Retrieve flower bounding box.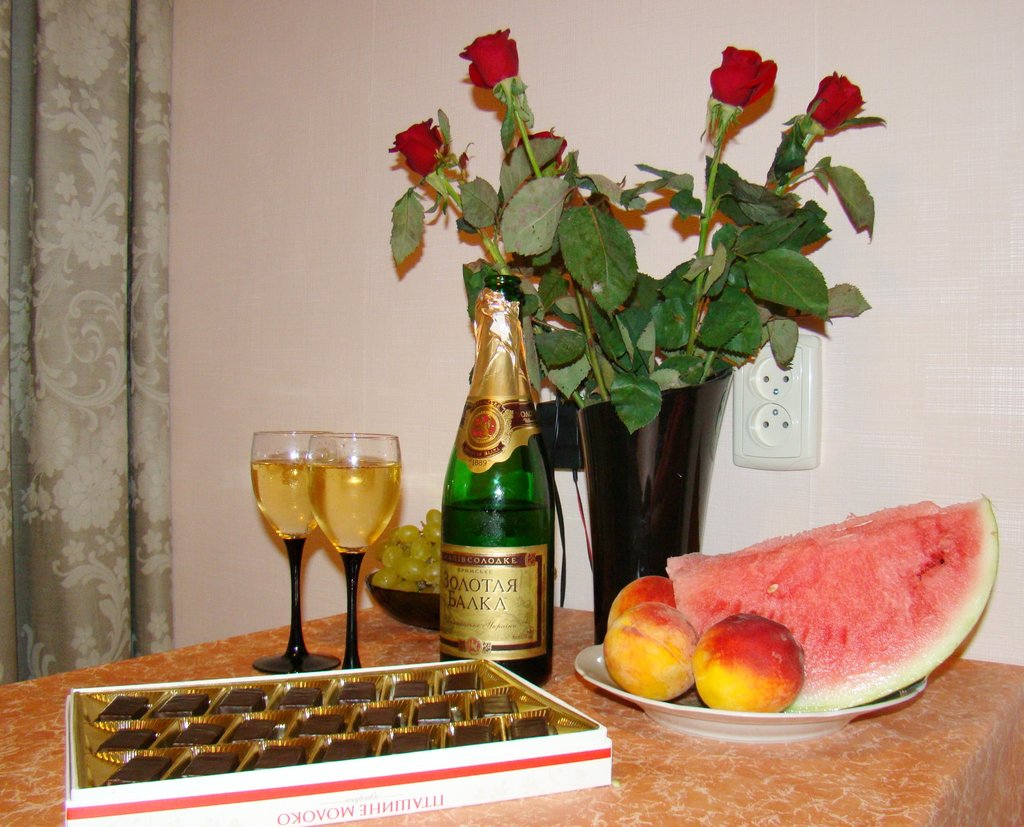
Bounding box: (507, 131, 568, 185).
